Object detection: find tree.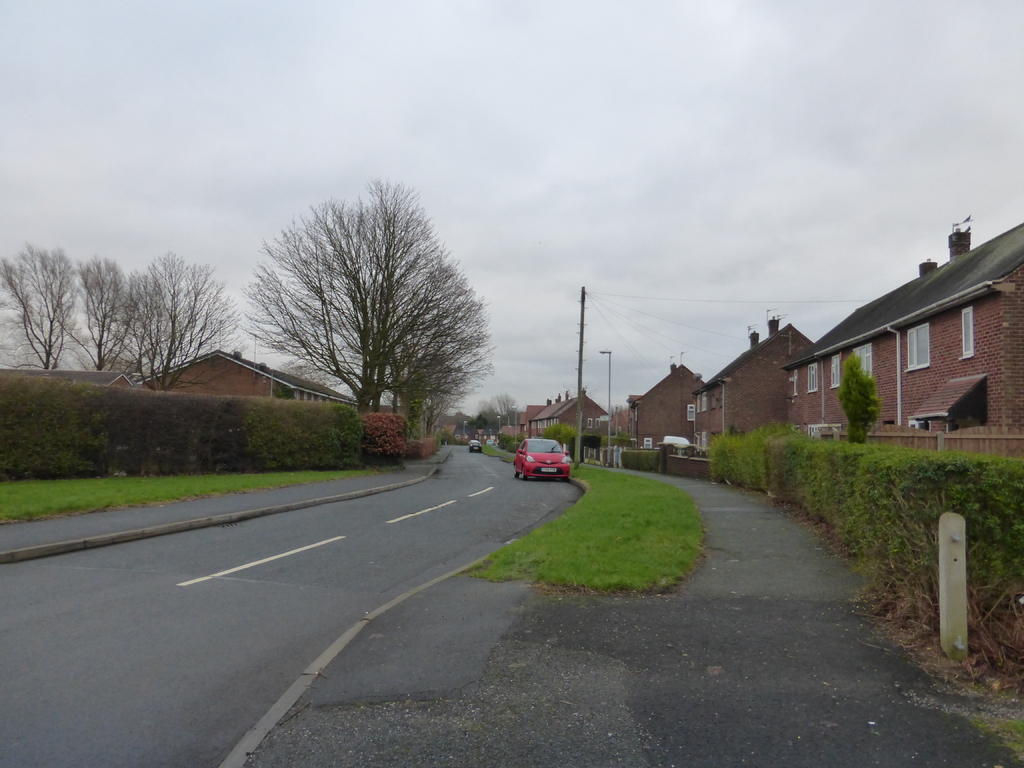
[left=837, top=332, right=895, bottom=448].
